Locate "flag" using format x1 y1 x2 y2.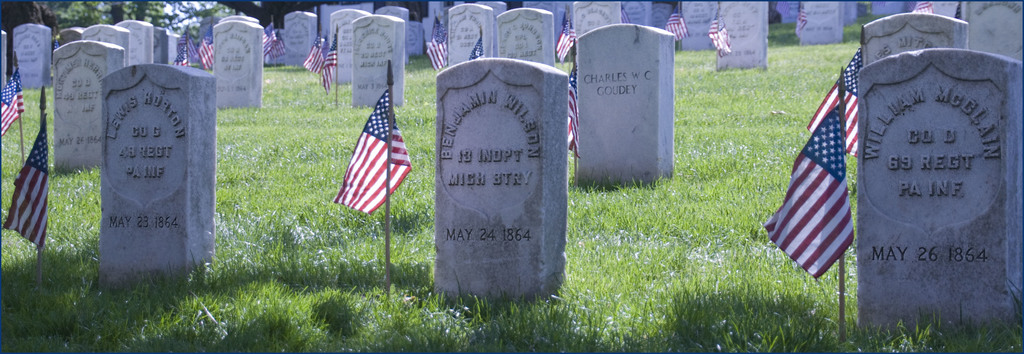
769 108 853 280.
